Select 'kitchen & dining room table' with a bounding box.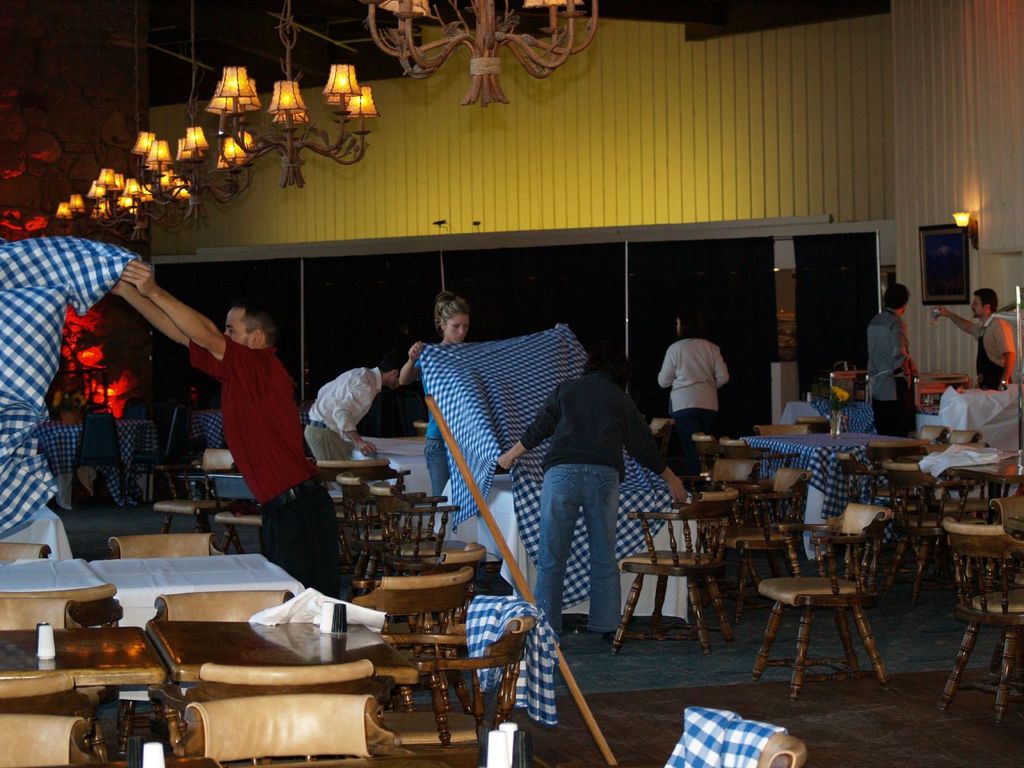
[left=746, top=426, right=930, bottom=570].
